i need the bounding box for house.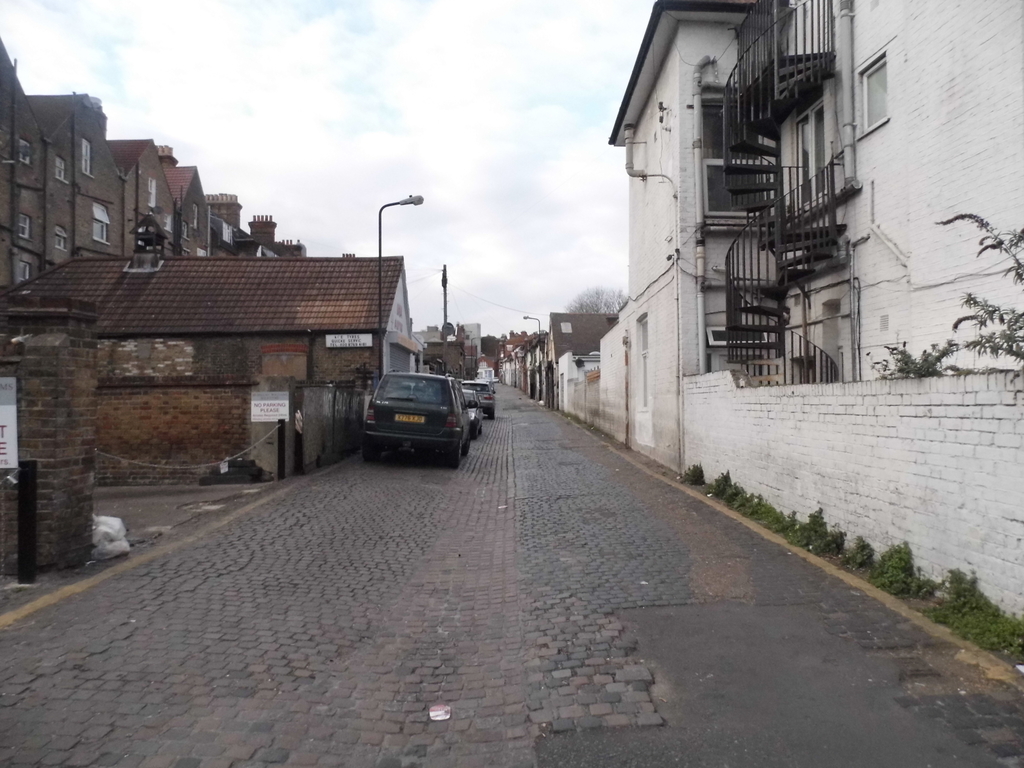
Here it is: box=[279, 240, 310, 257].
